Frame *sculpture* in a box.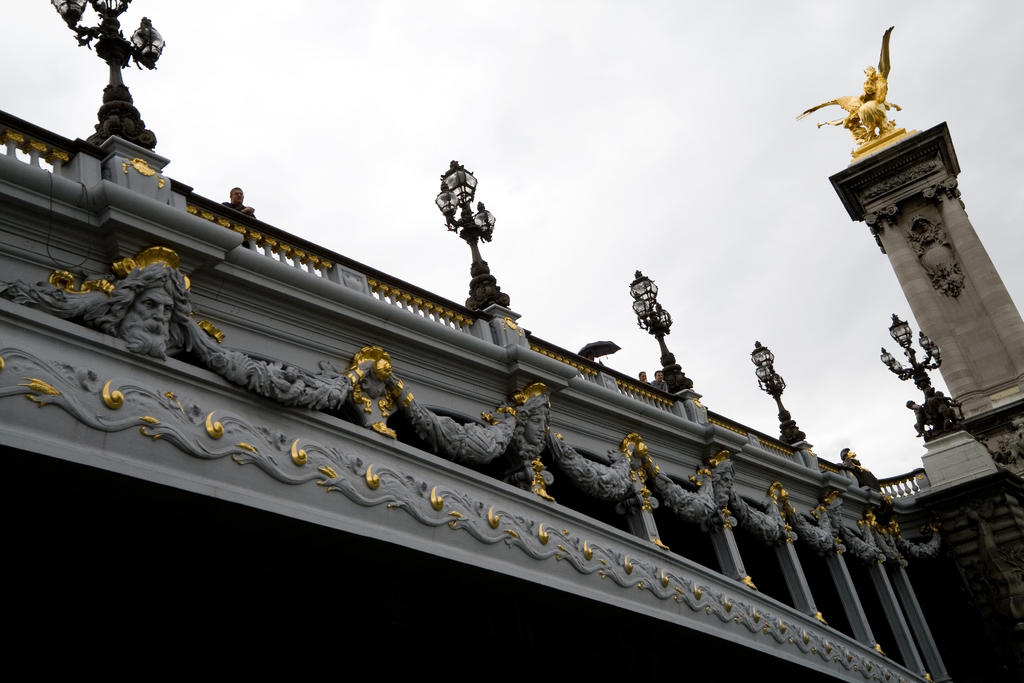
<box>779,15,915,162</box>.
